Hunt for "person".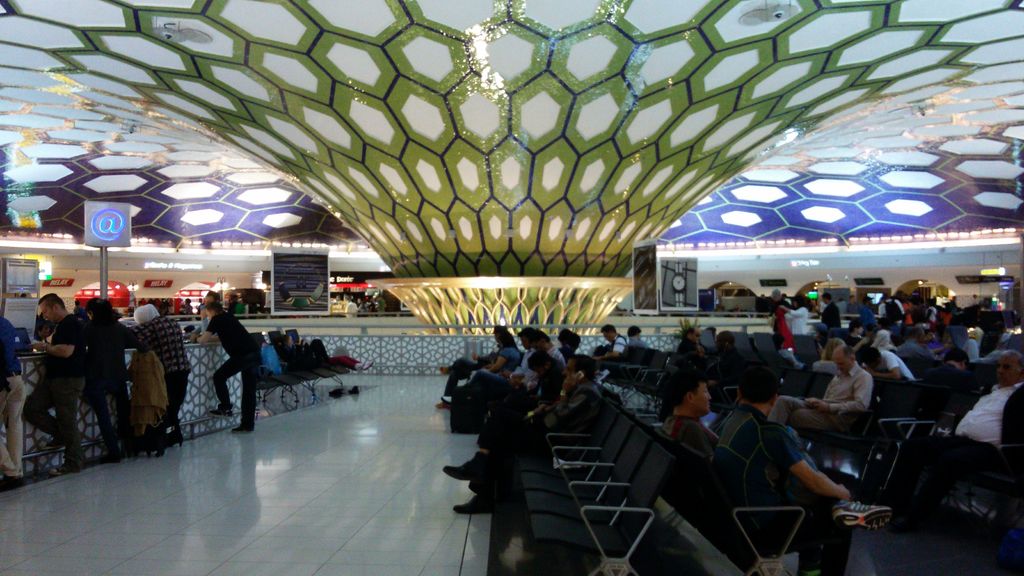
Hunted down at locate(712, 364, 856, 575).
